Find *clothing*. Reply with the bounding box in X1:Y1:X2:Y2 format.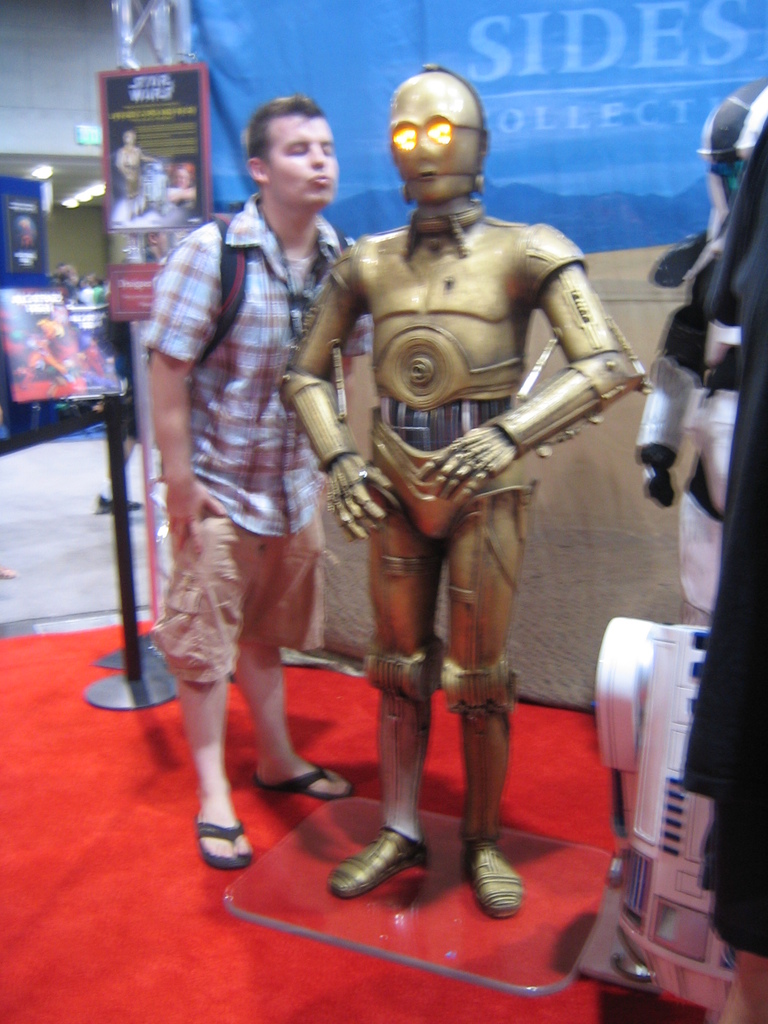
116:192:386:708.
